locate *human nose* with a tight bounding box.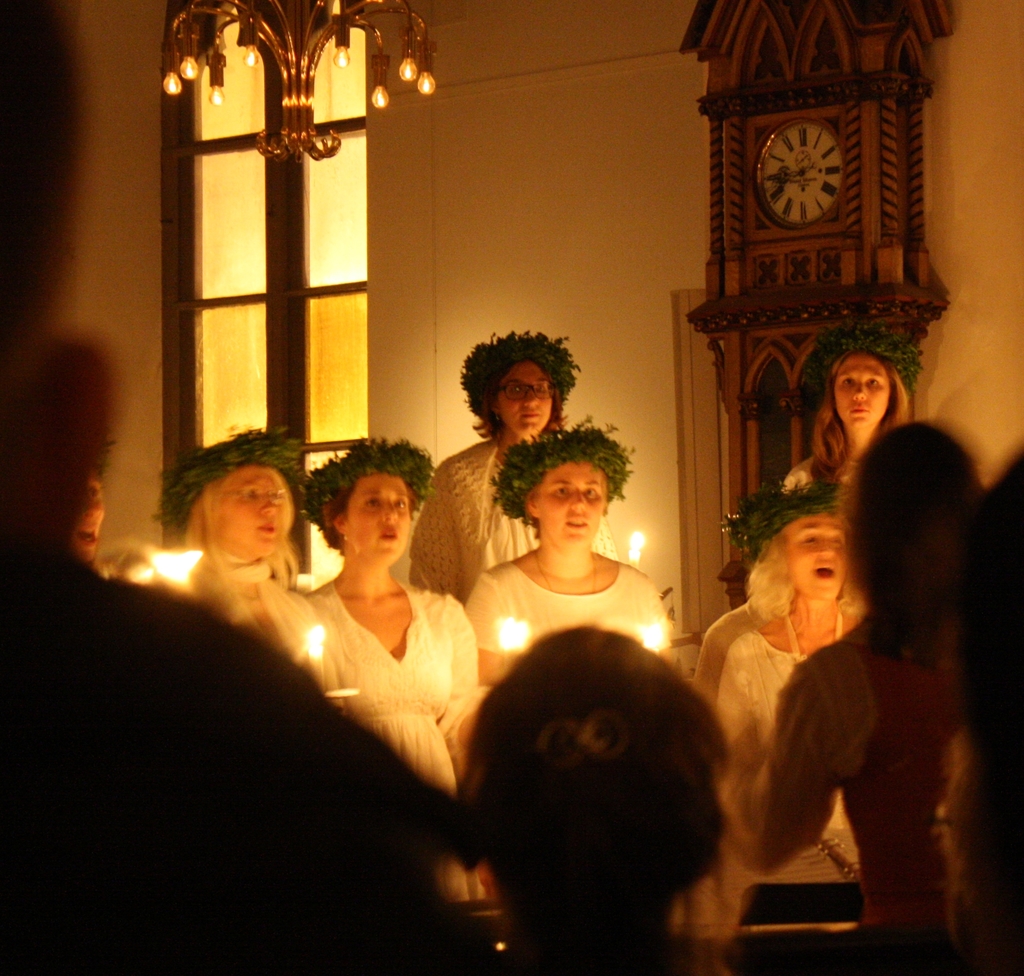
bbox(87, 500, 102, 519).
